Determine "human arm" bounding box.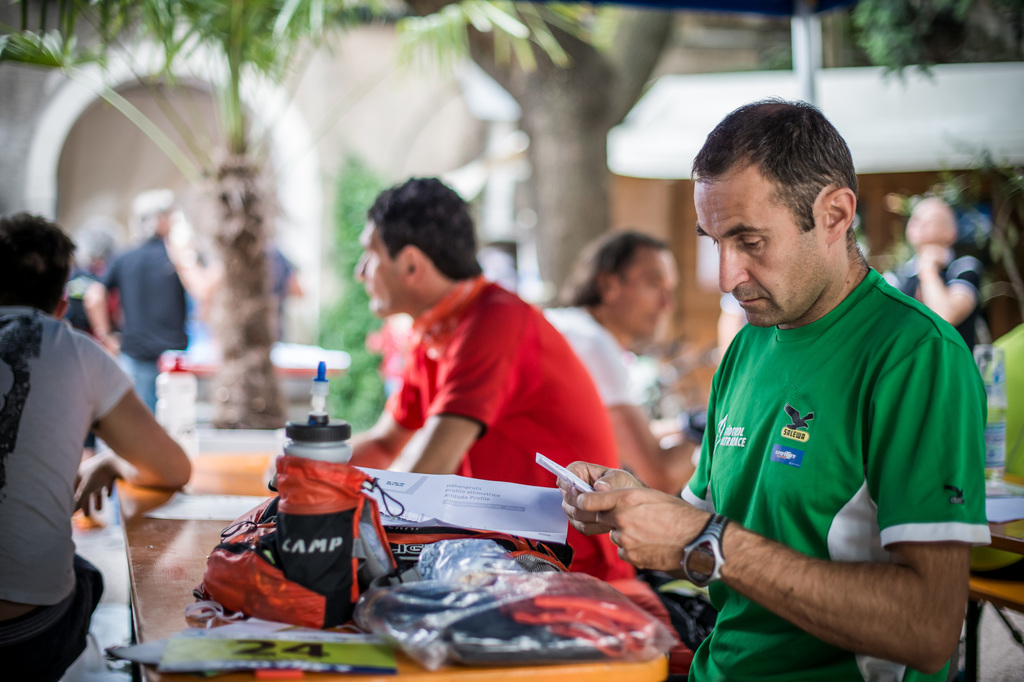
Determined: {"left": 384, "top": 313, "right": 525, "bottom": 472}.
